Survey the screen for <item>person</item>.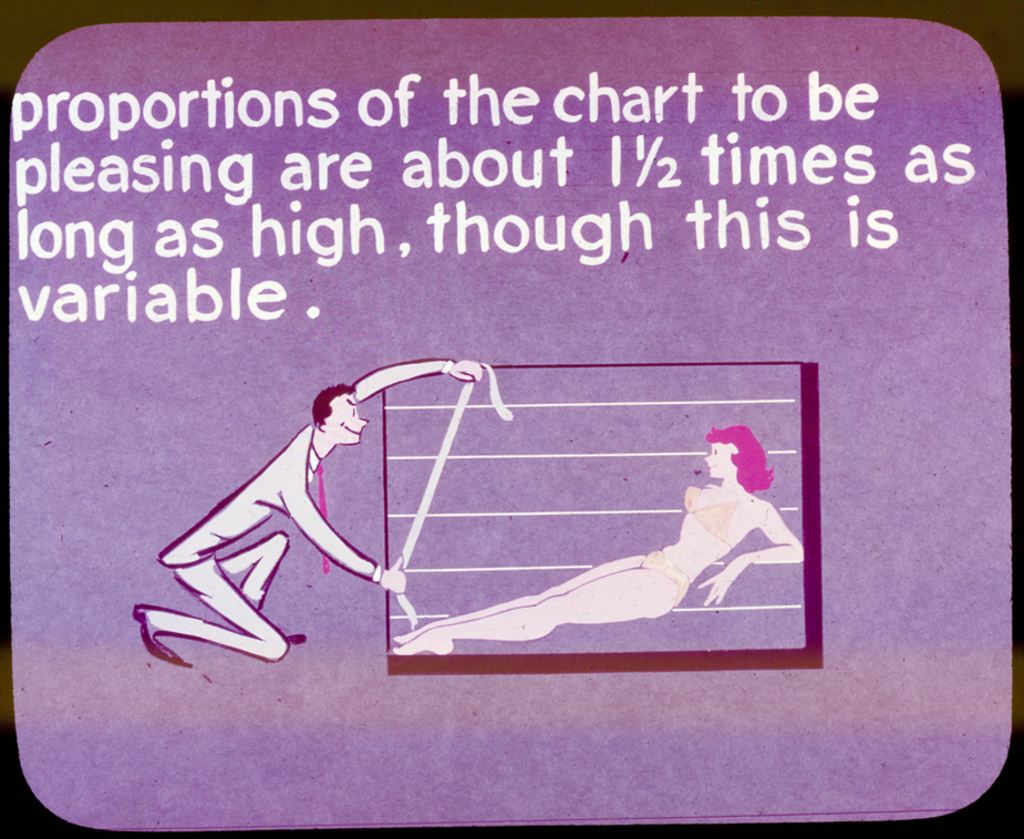
Survey found: <bbox>377, 427, 811, 657</bbox>.
